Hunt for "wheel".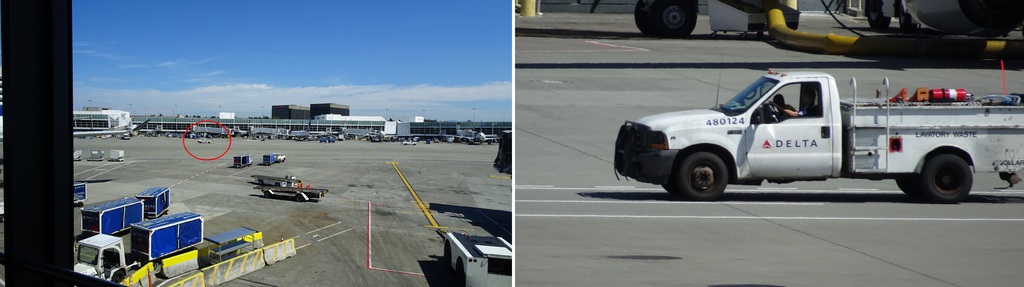
Hunted down at rect(770, 105, 778, 122).
